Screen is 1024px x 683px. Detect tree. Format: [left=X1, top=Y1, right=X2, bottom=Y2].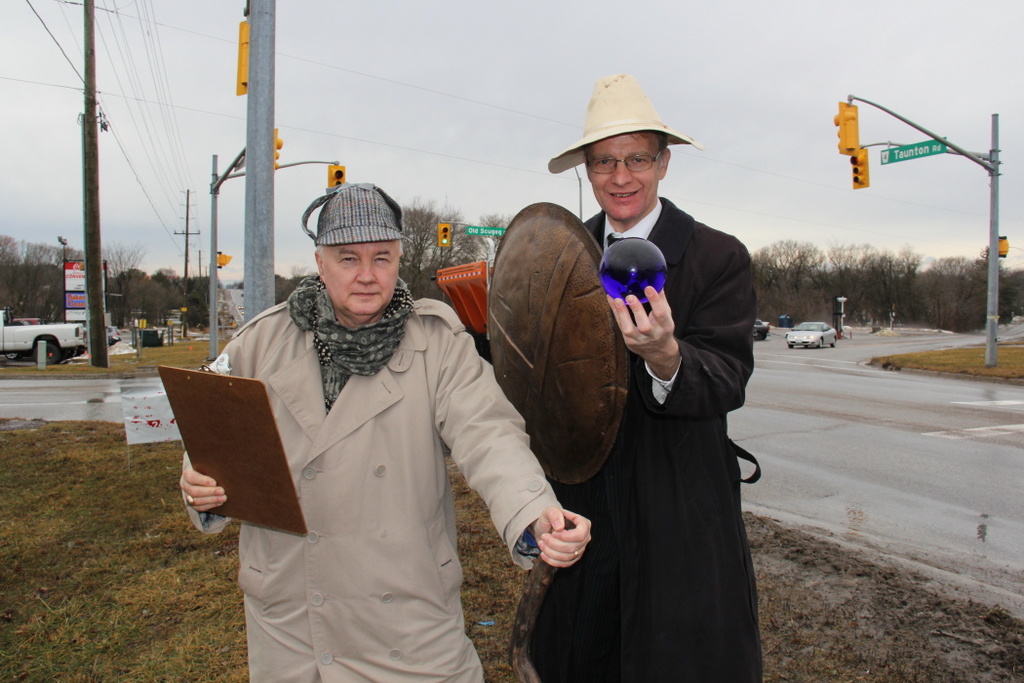
[left=995, top=251, right=1023, bottom=320].
